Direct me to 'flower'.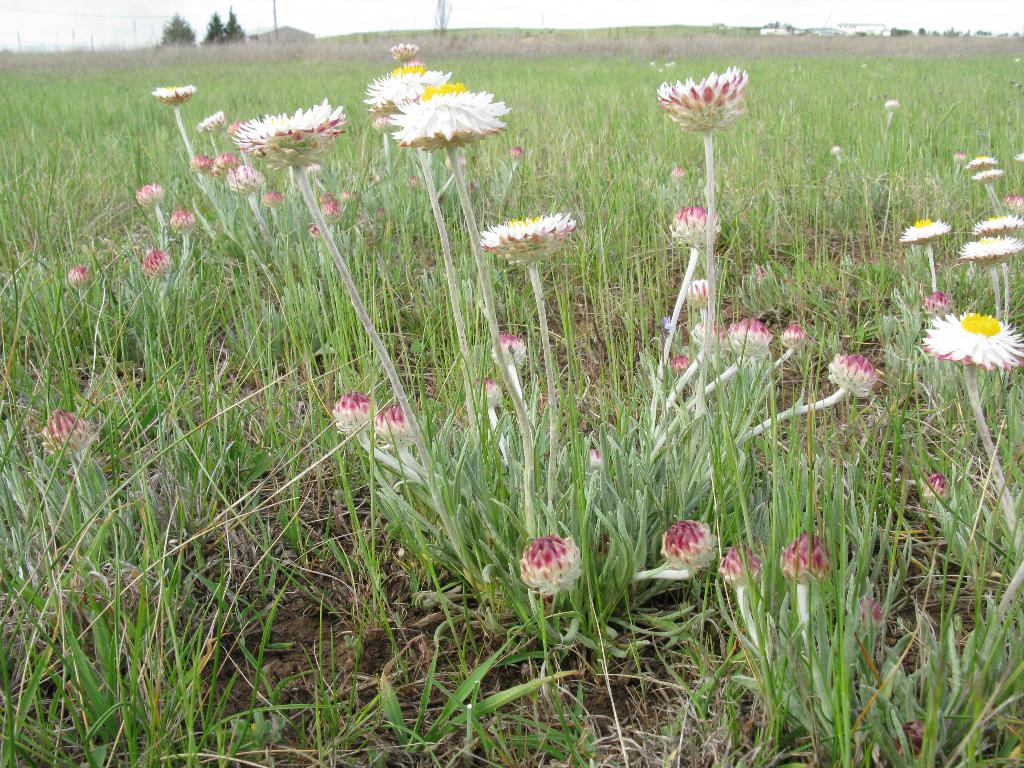
Direction: 880/99/897/109.
